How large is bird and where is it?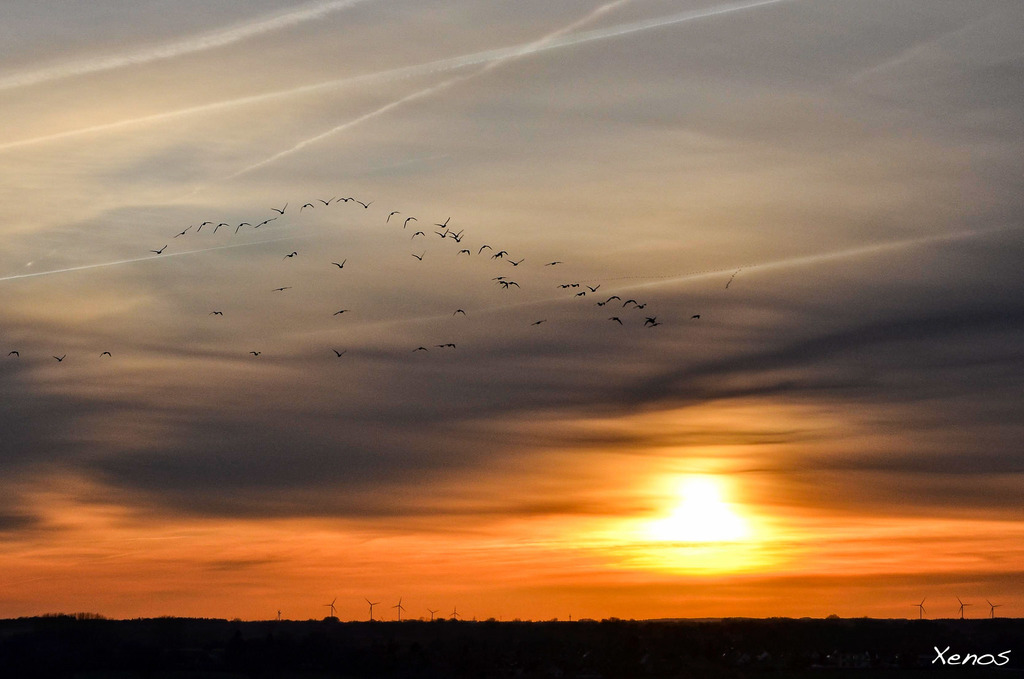
Bounding box: (634,303,646,309).
